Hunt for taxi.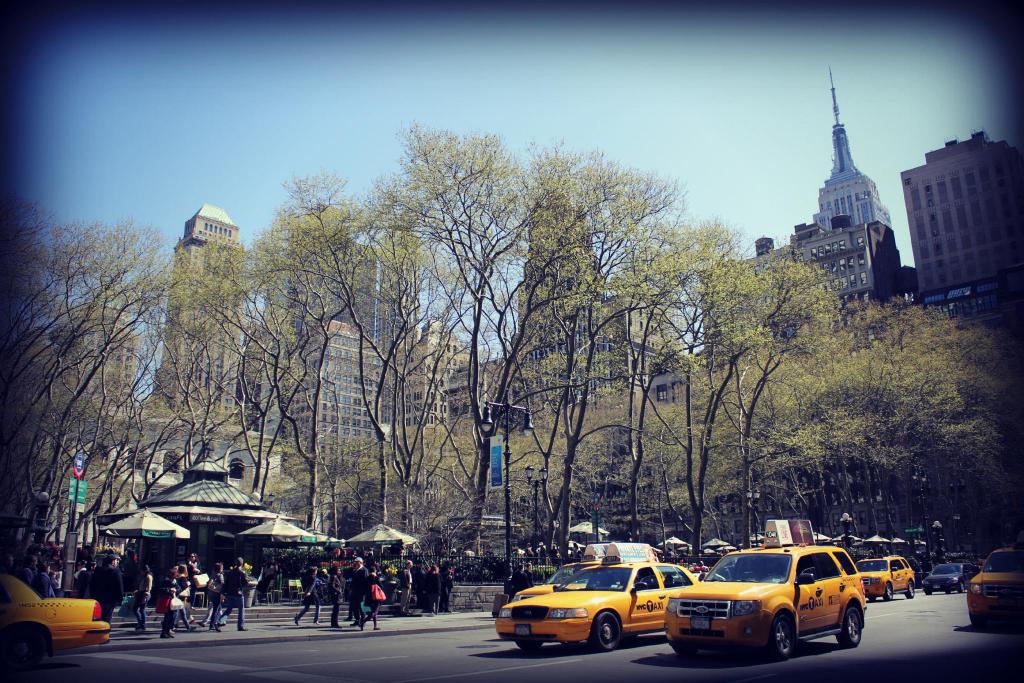
Hunted down at {"x1": 499, "y1": 539, "x2": 695, "y2": 650}.
